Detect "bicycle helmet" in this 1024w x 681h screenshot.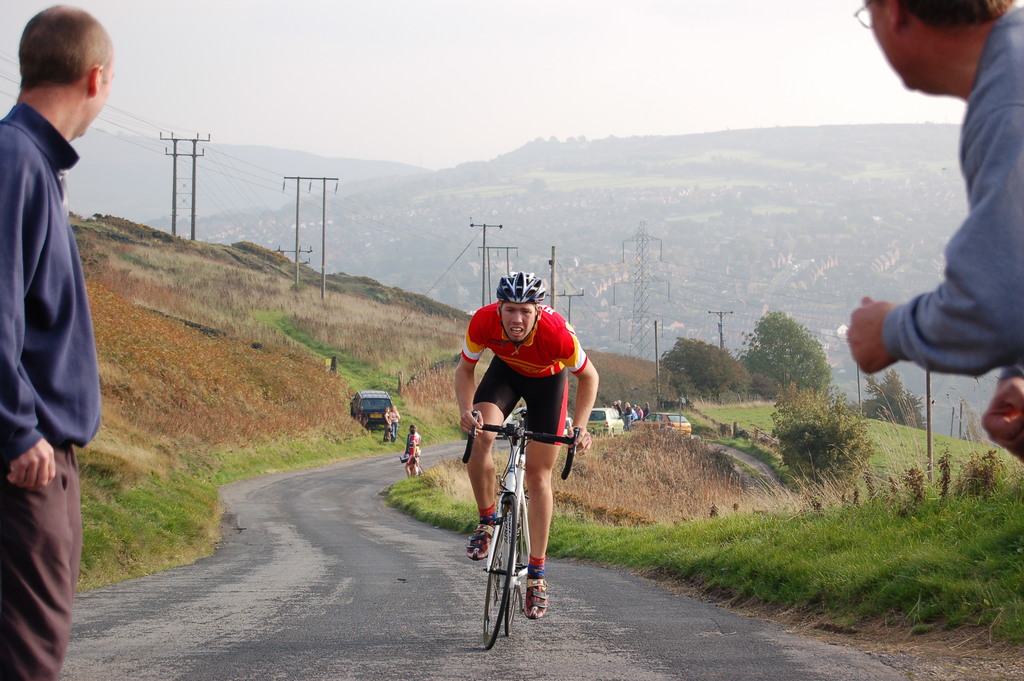
Detection: (left=496, top=272, right=547, bottom=348).
